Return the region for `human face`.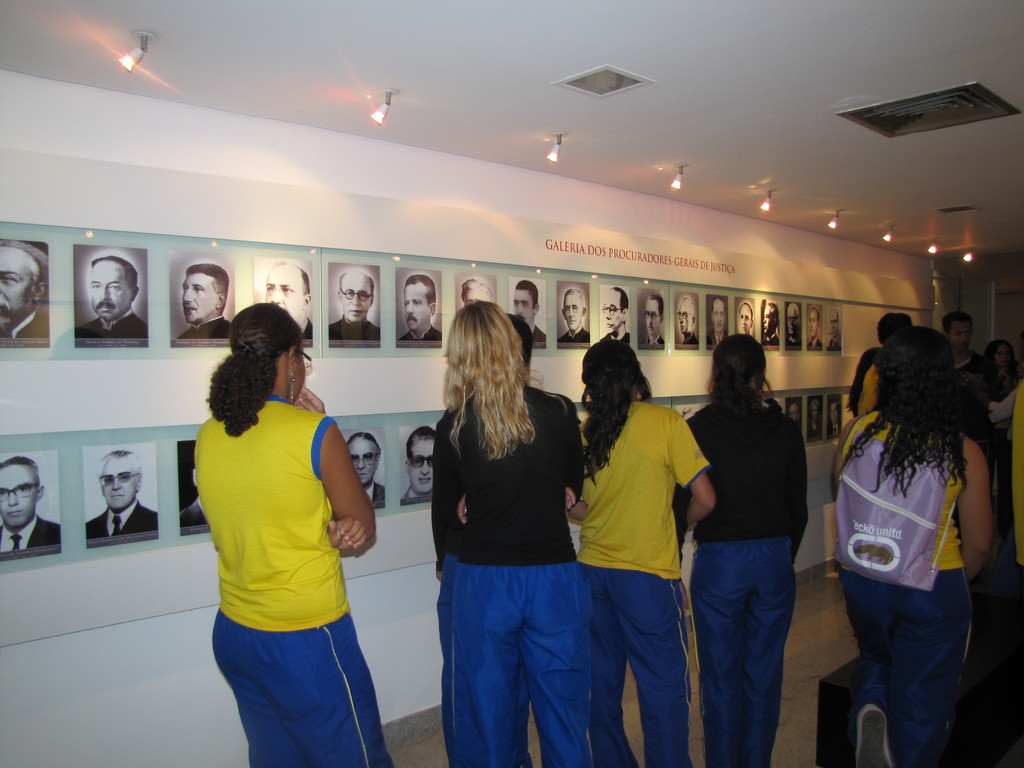
<box>0,462,37,527</box>.
